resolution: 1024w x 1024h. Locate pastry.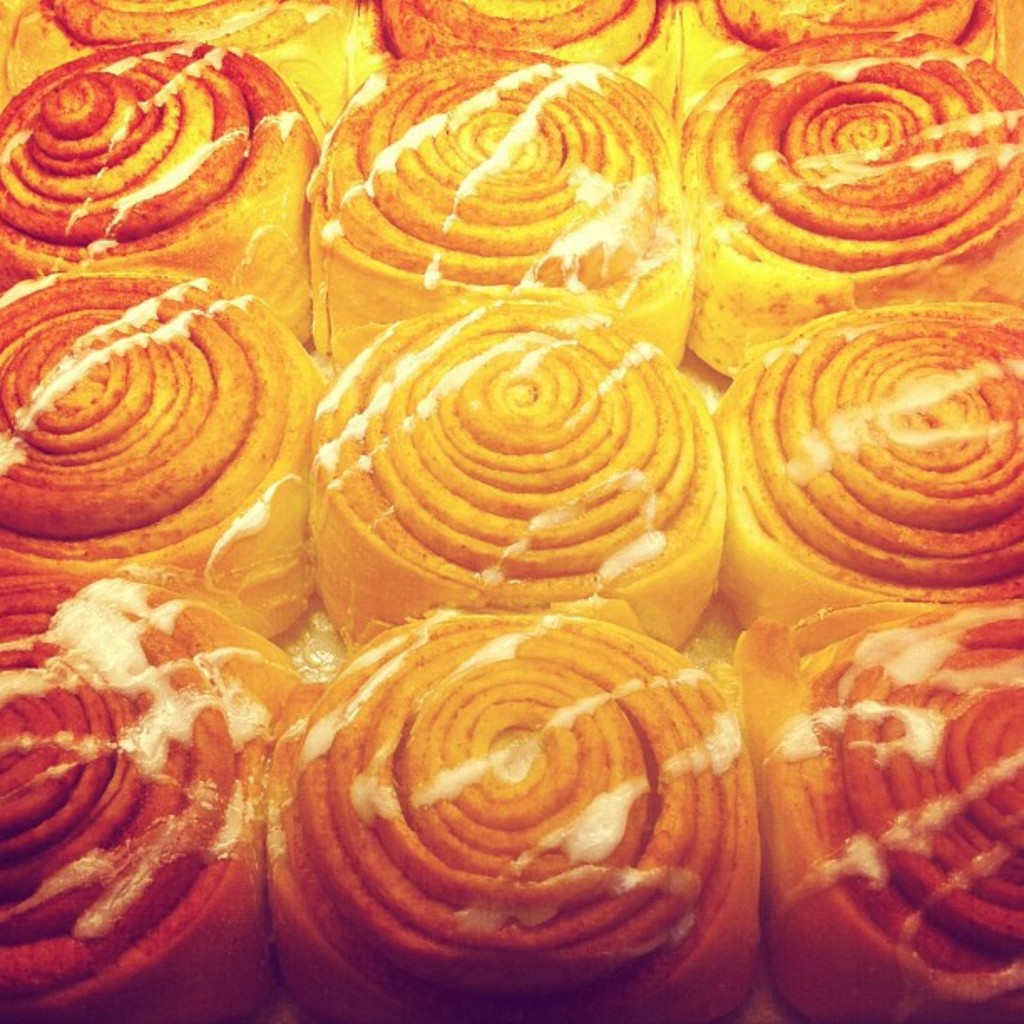
bbox=[2, 579, 296, 1022].
